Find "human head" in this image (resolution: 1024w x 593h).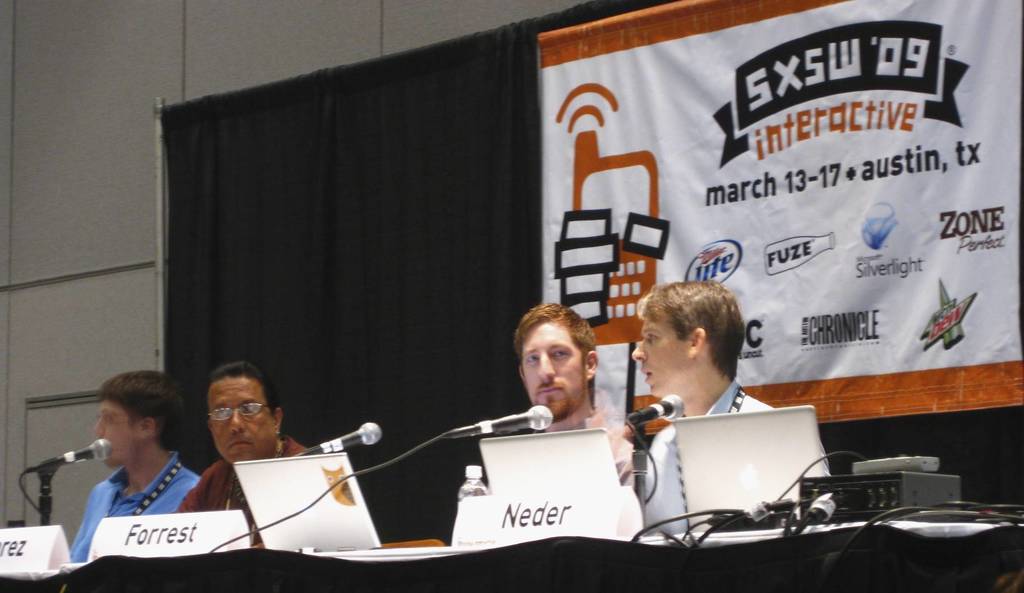
detection(205, 364, 285, 462).
